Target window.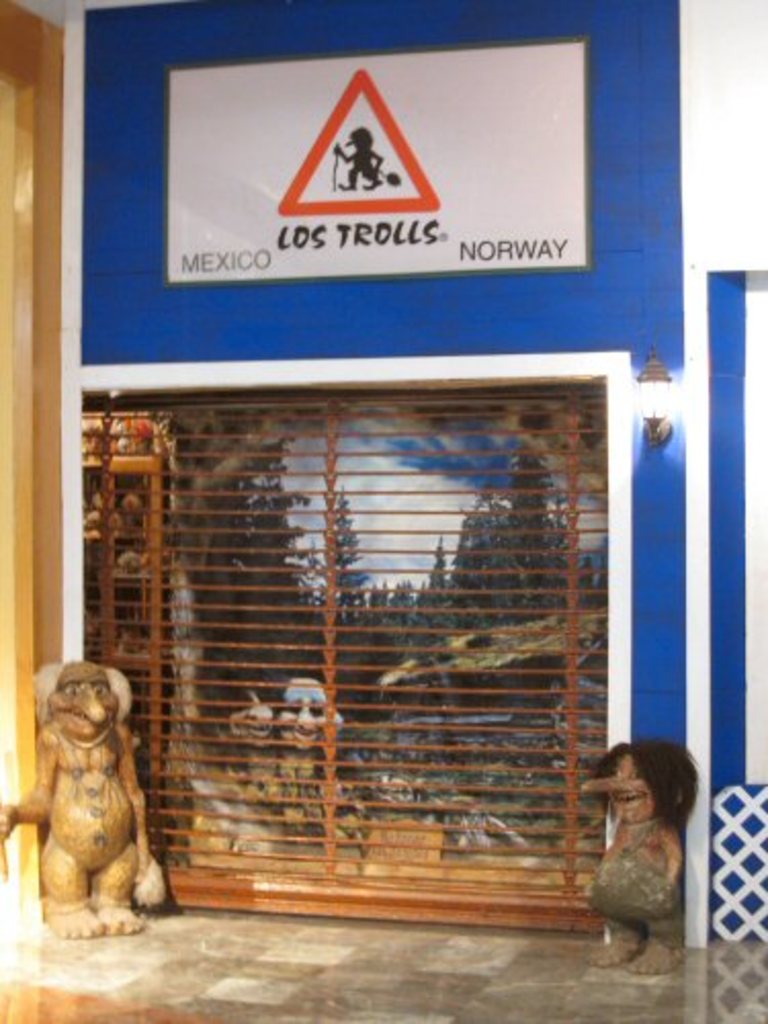
Target region: [68,356,627,932].
